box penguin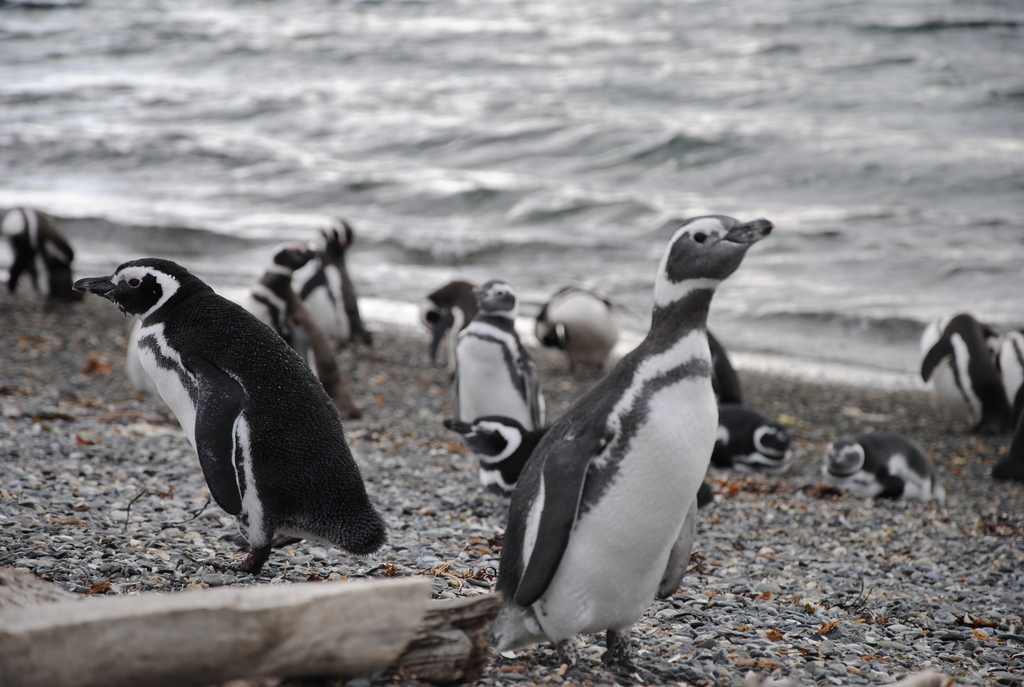
left=63, top=235, right=401, bottom=583
